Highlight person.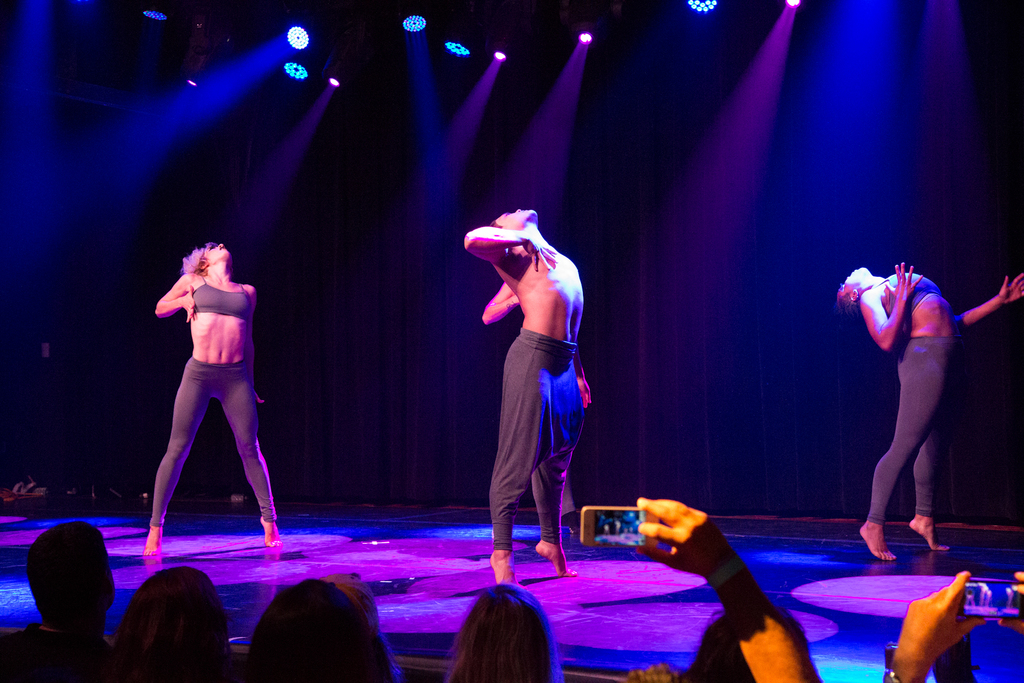
Highlighted region: locate(112, 568, 234, 682).
